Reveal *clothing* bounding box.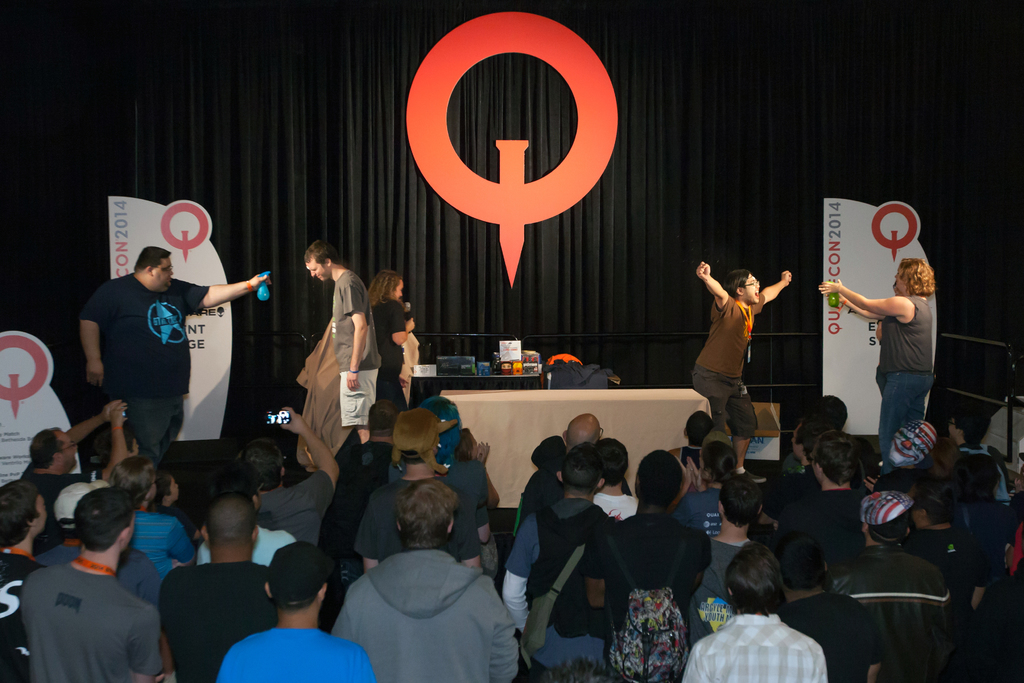
Revealed: left=674, top=490, right=720, bottom=535.
